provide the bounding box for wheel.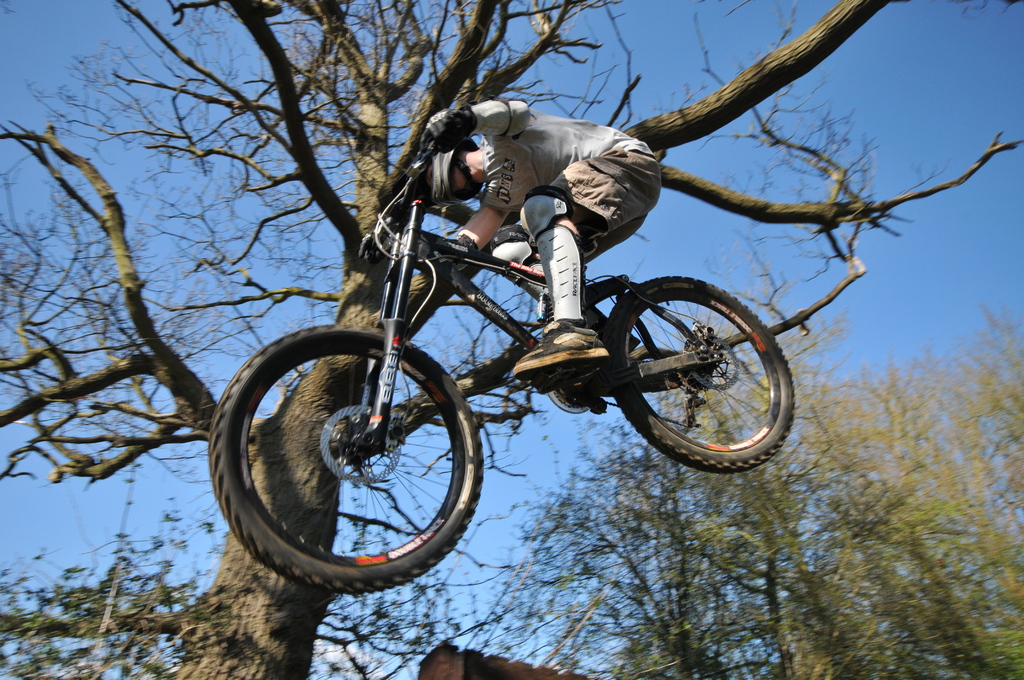
(x1=610, y1=277, x2=794, y2=472).
